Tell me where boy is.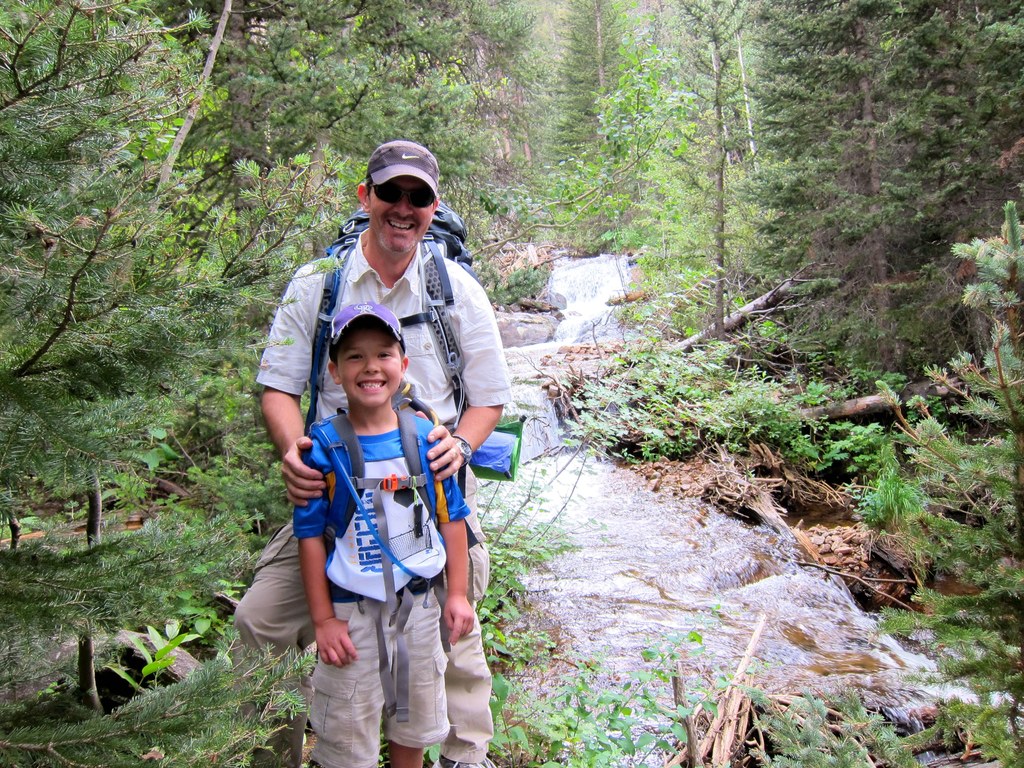
boy is at box=[282, 297, 482, 767].
